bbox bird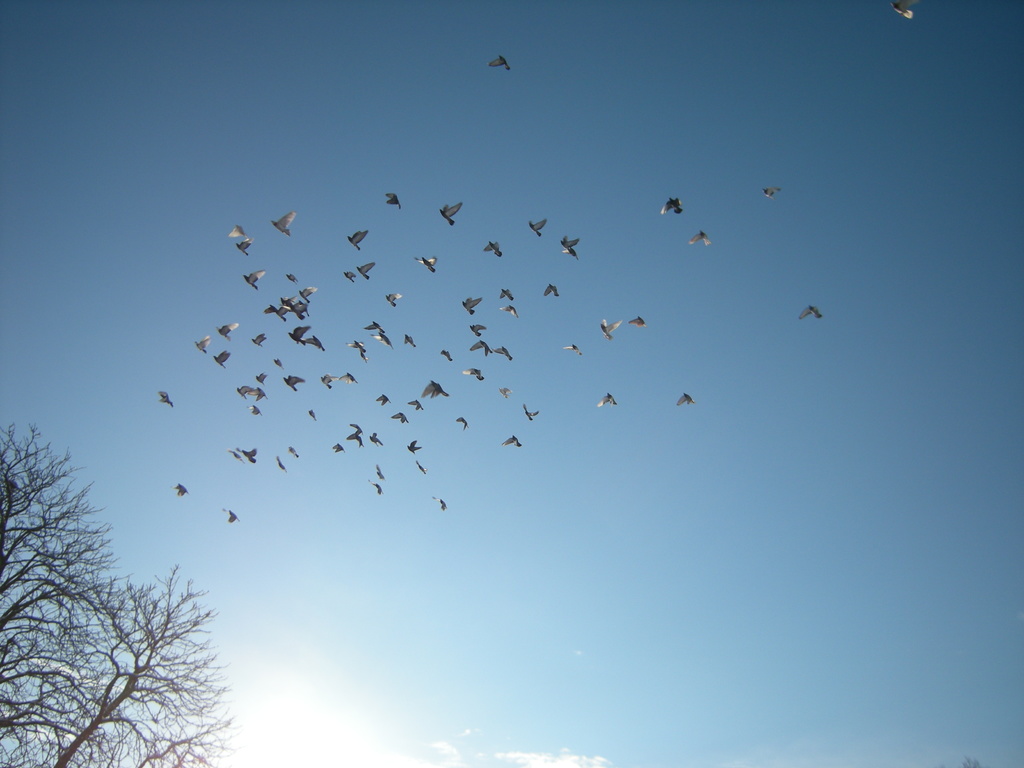
Rect(749, 184, 782, 203)
